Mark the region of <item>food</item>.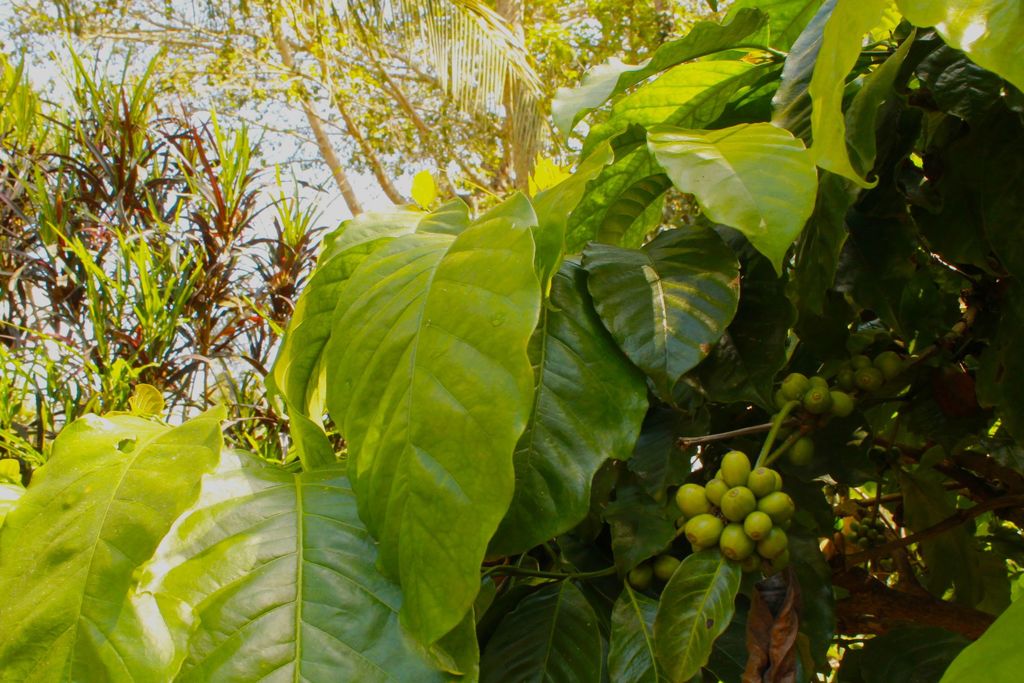
Region: BBox(628, 562, 652, 591).
